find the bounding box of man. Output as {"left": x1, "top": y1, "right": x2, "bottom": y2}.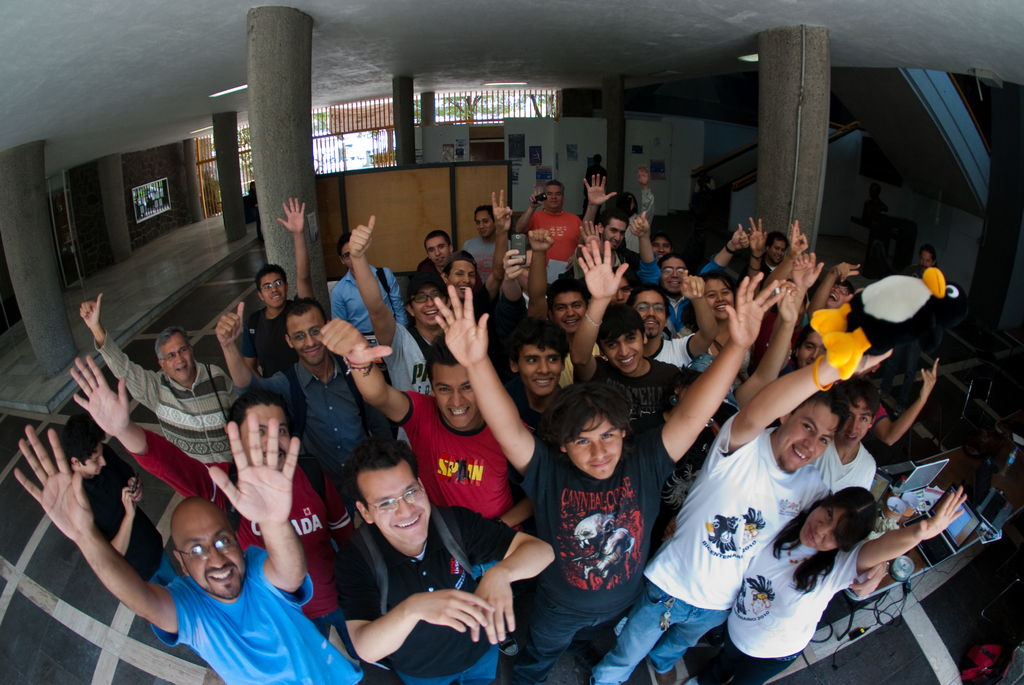
{"left": 765, "top": 230, "right": 788, "bottom": 269}.
